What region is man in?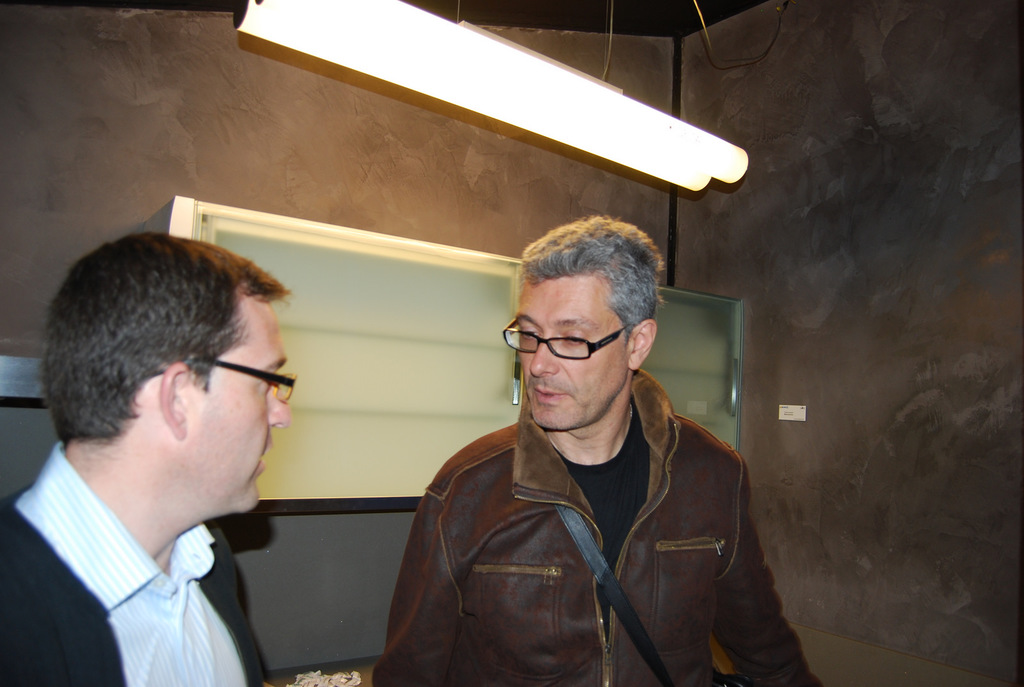
box=[0, 221, 357, 679].
